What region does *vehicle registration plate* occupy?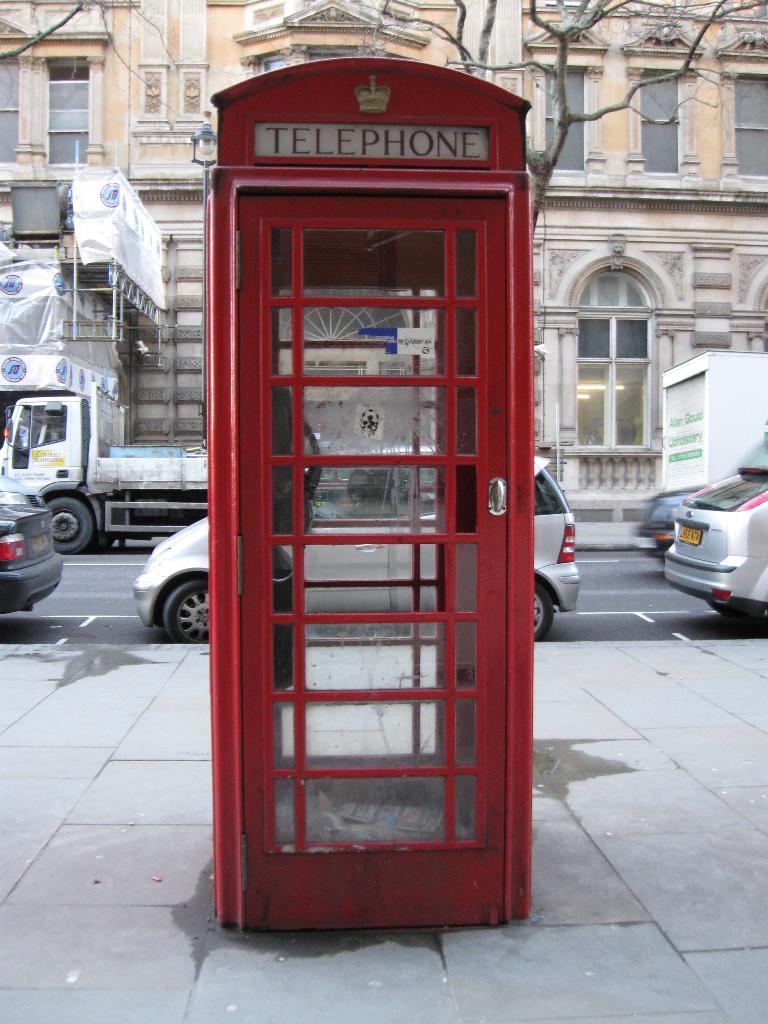
l=676, t=520, r=703, b=541.
